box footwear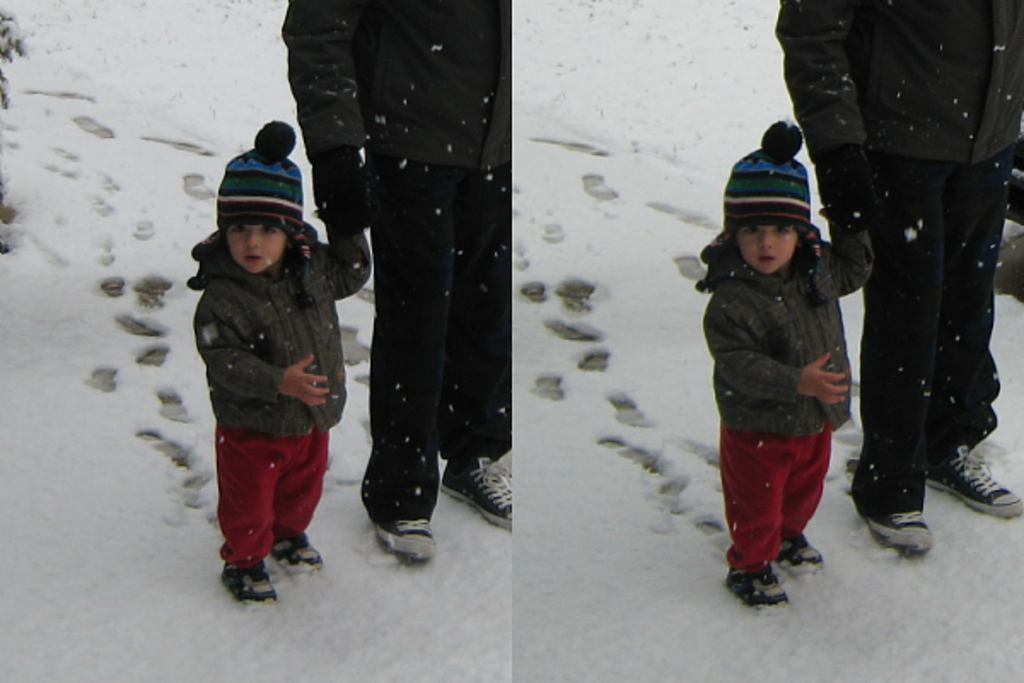
771:526:819:577
